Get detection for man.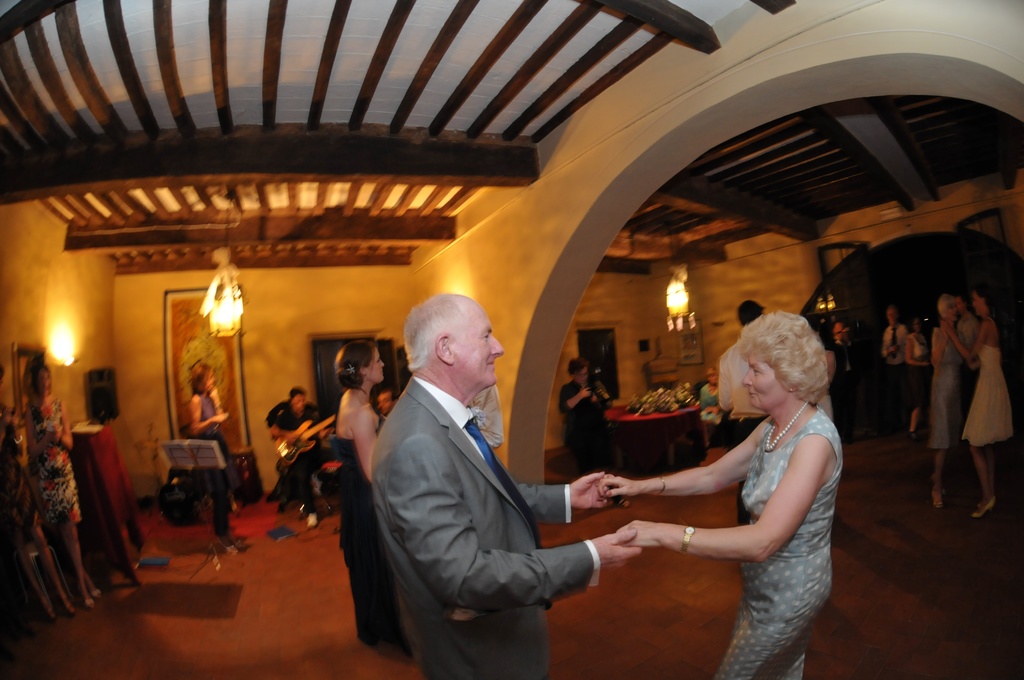
Detection: rect(376, 391, 404, 430).
